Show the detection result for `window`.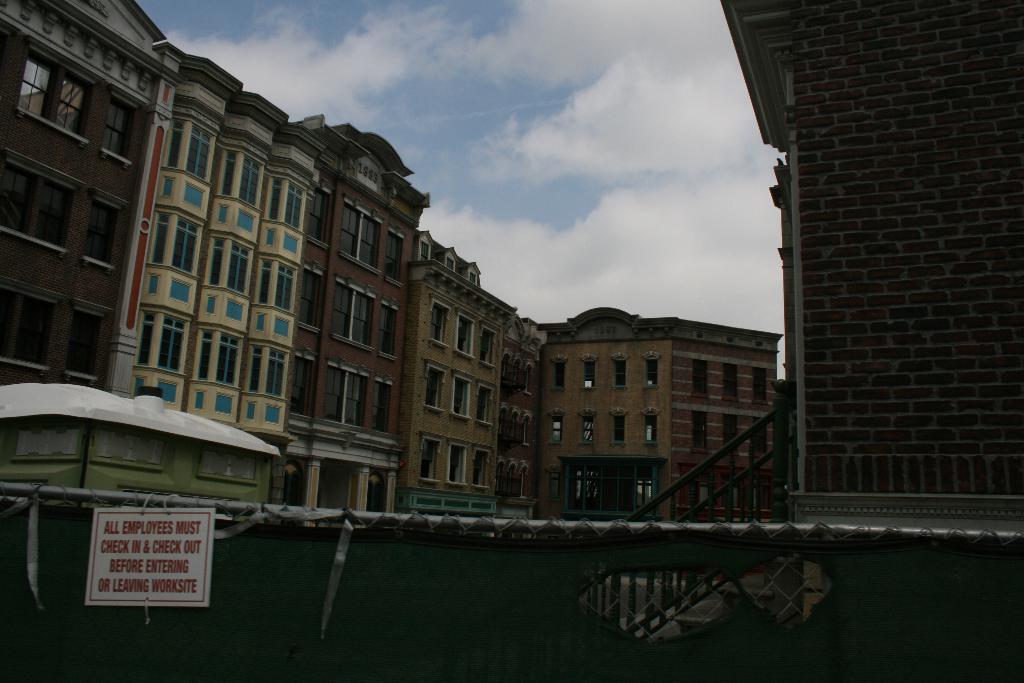
x1=559 y1=456 x2=668 y2=520.
